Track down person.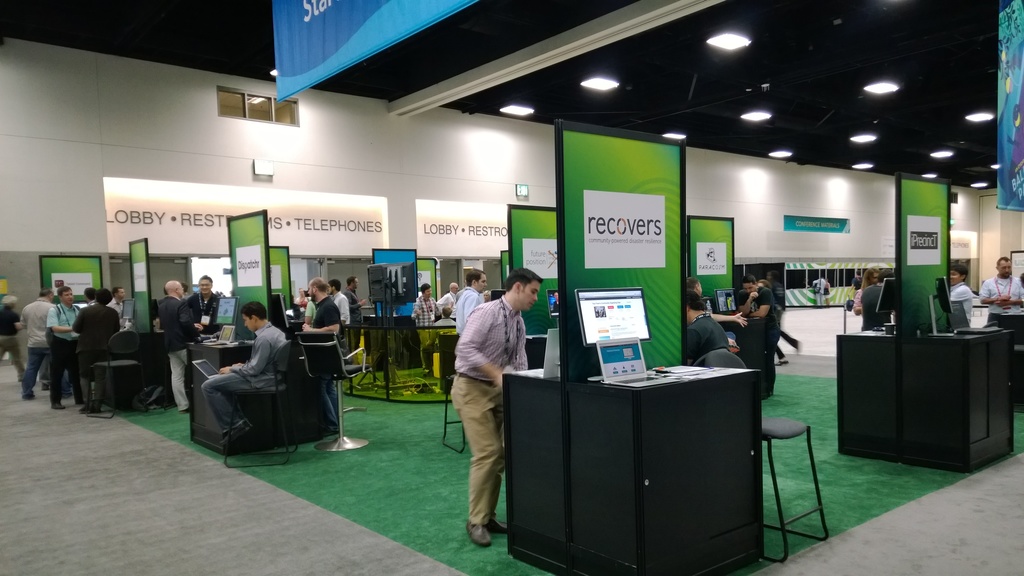
Tracked to left=454, top=255, right=525, bottom=554.
